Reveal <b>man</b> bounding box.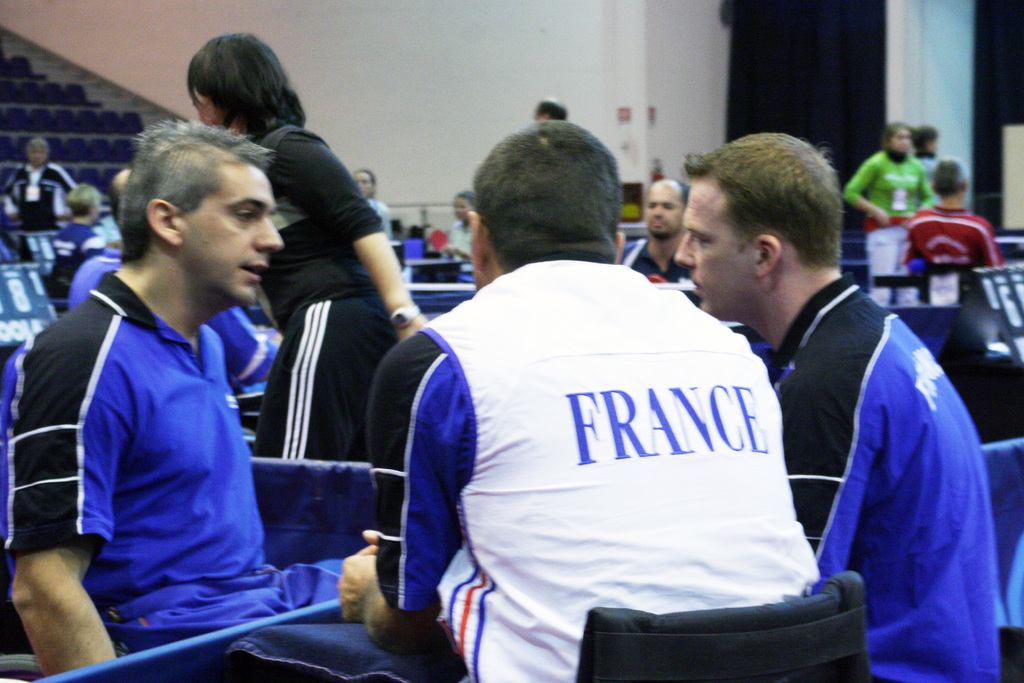
Revealed: {"left": 225, "top": 131, "right": 829, "bottom": 679}.
